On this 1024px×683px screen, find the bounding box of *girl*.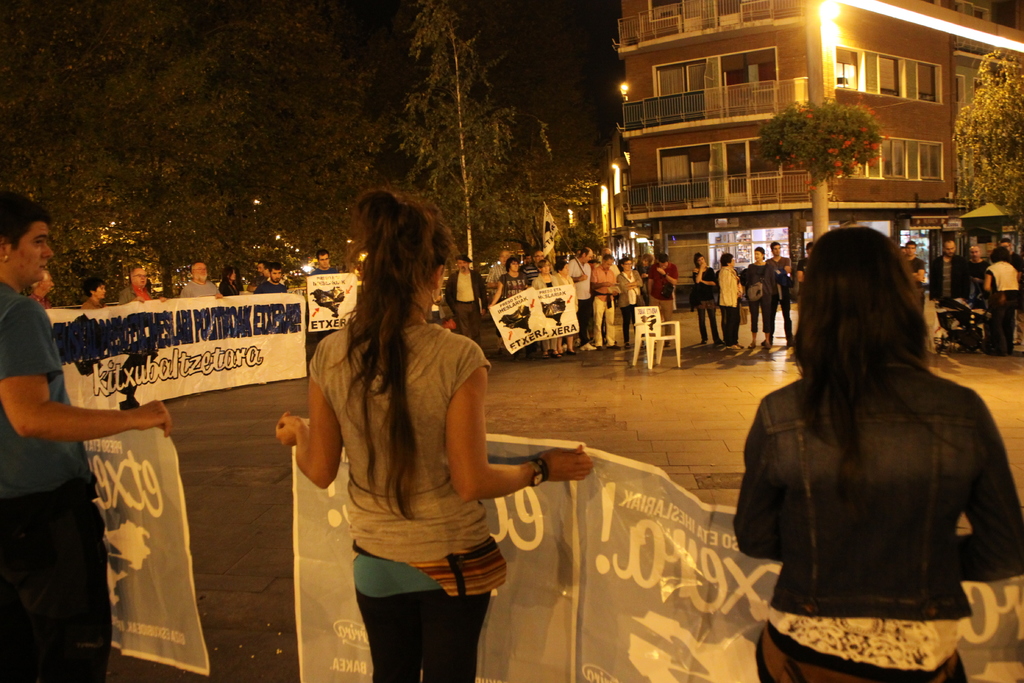
Bounding box: {"left": 191, "top": 262, "right": 222, "bottom": 305}.
